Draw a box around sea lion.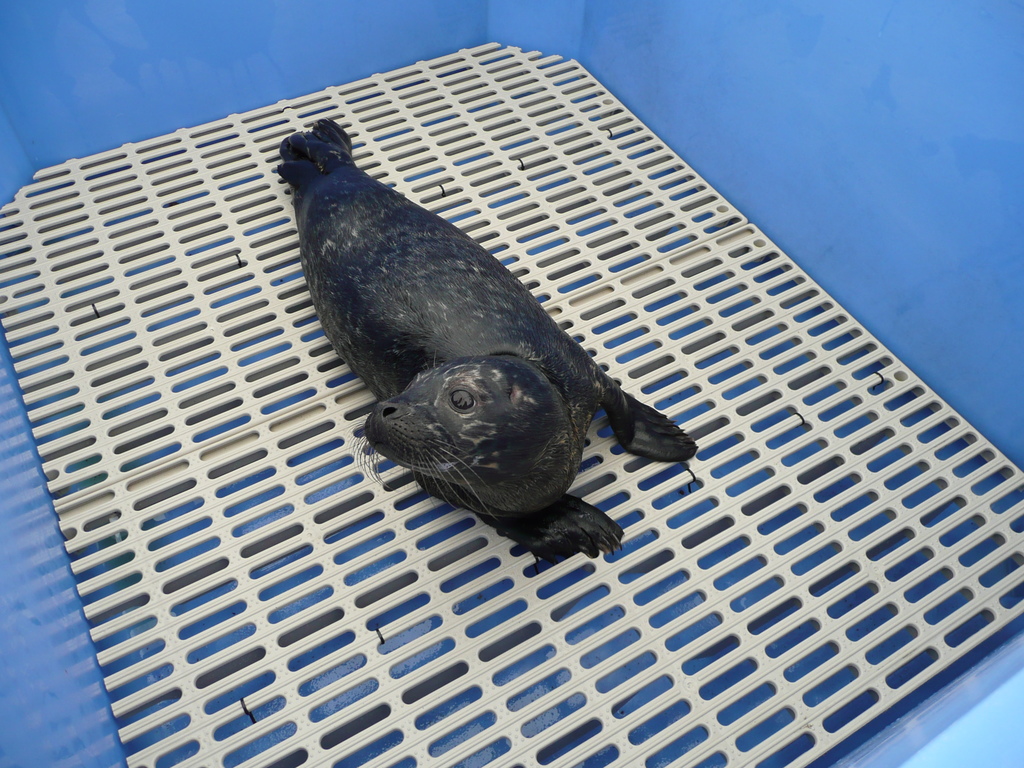
BBox(273, 119, 698, 565).
